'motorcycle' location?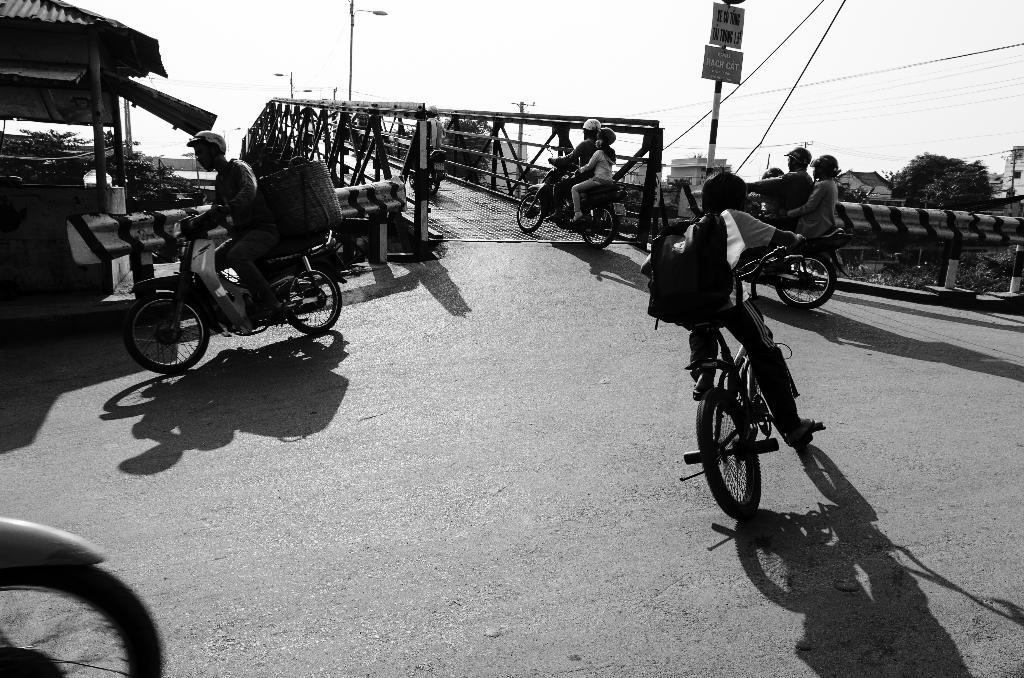
(left=408, top=149, right=450, bottom=192)
